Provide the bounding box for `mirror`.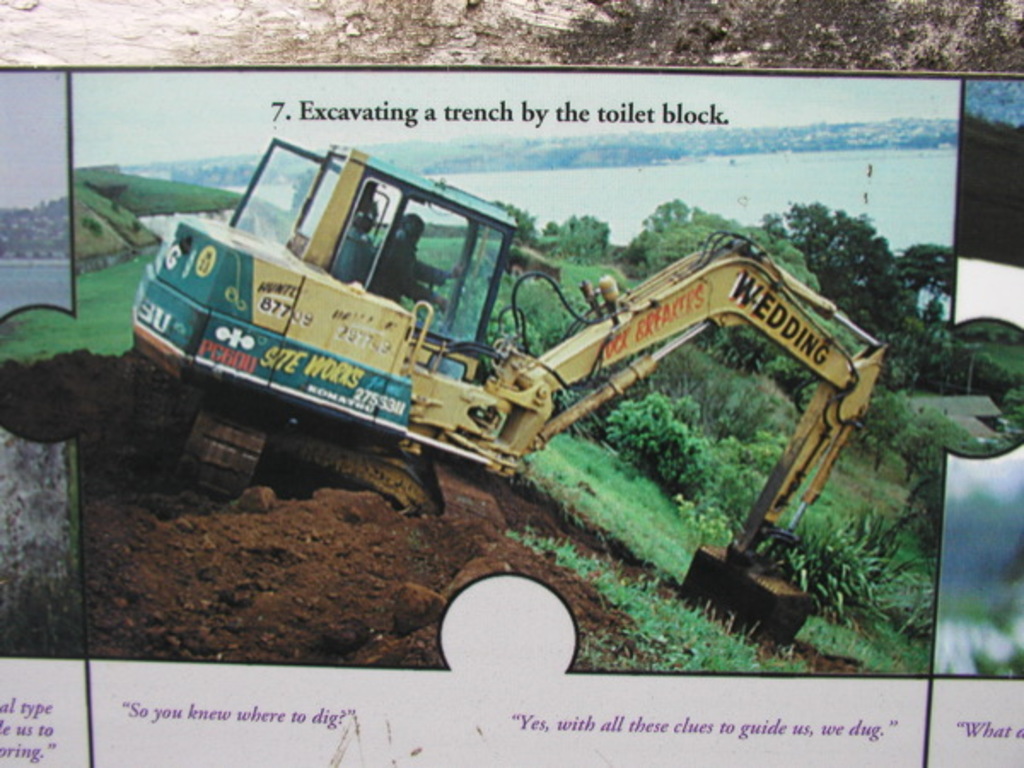
<bbox>333, 181, 406, 290</bbox>.
